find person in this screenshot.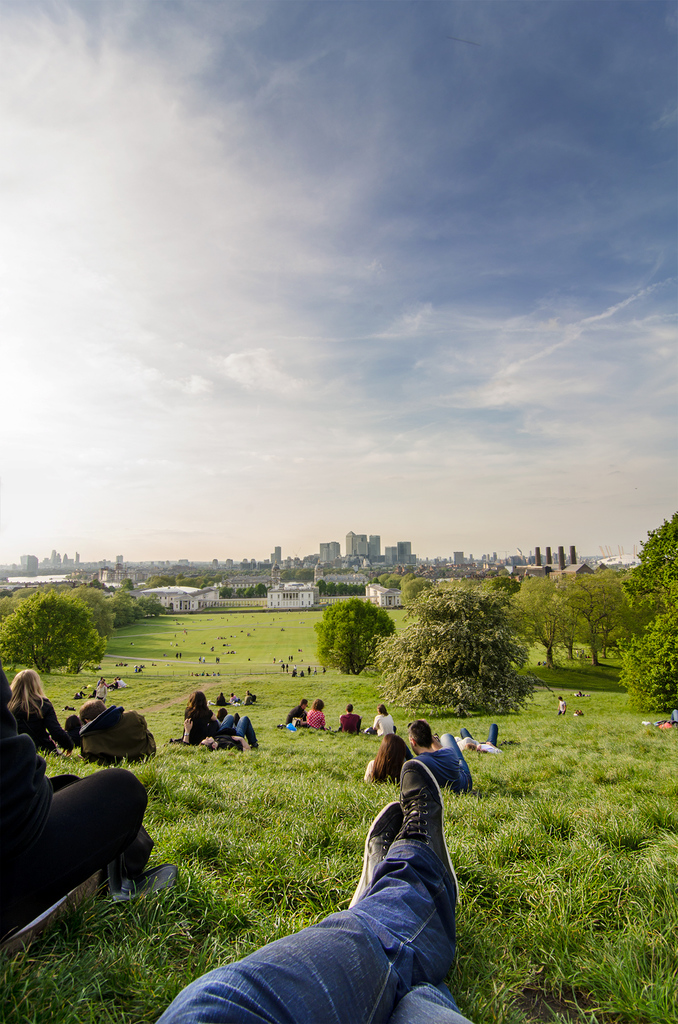
The bounding box for person is (227, 706, 264, 743).
